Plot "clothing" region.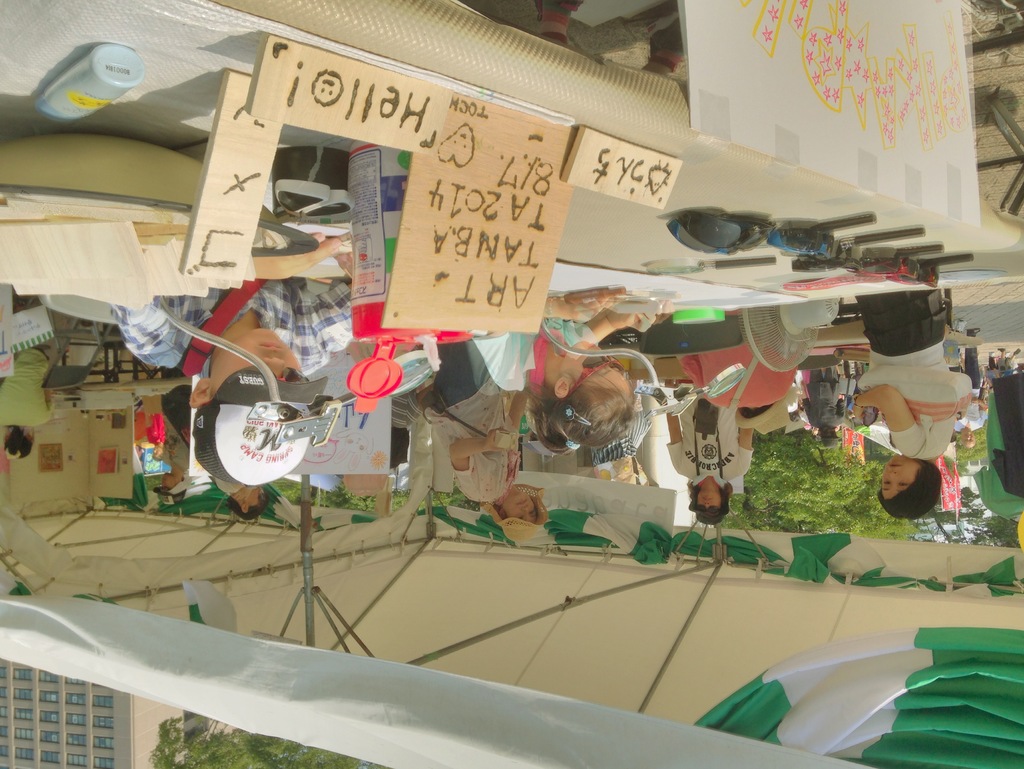
Plotted at BBox(620, 387, 746, 483).
